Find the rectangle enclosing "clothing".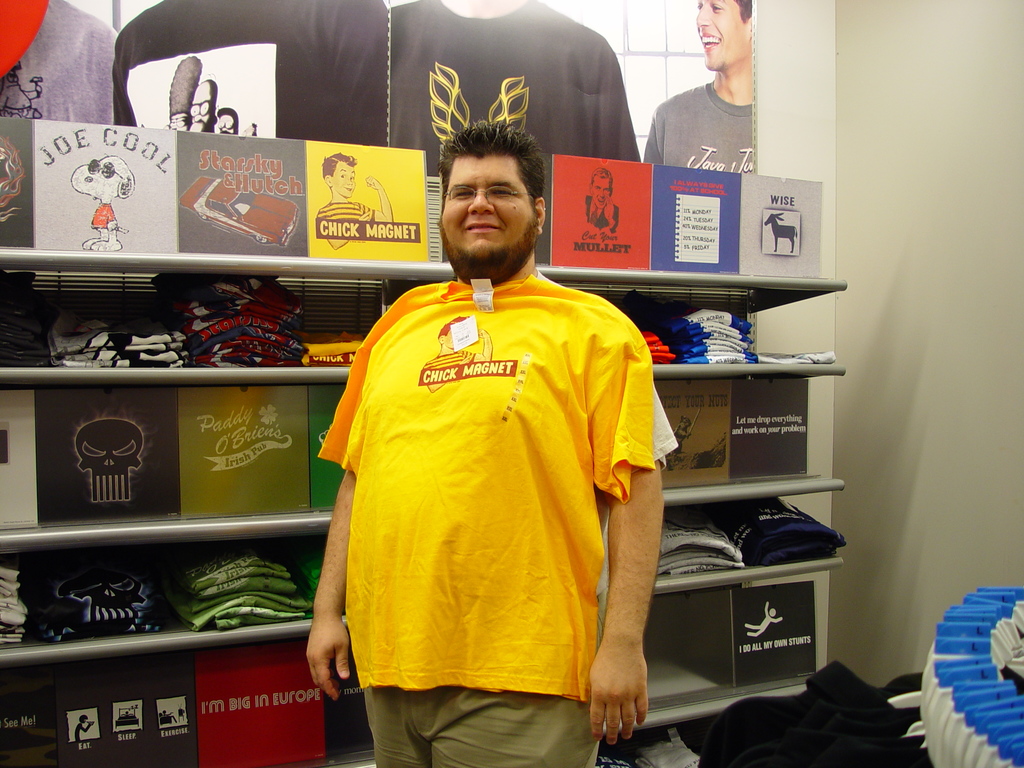
(x1=387, y1=0, x2=644, y2=162).
